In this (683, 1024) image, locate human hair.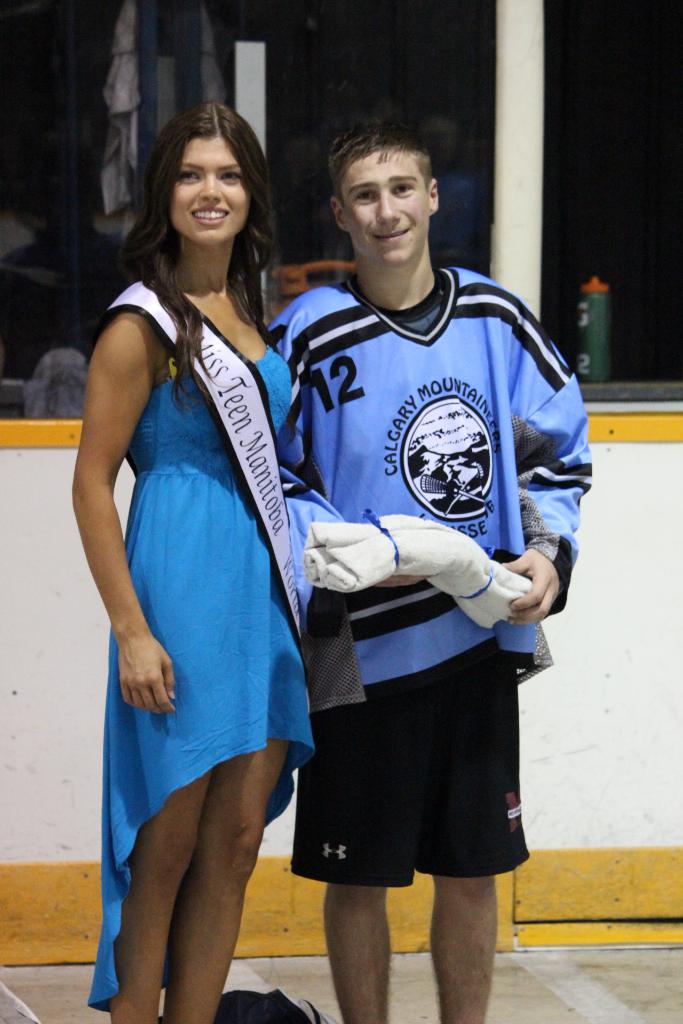
Bounding box: x1=331, y1=120, x2=442, y2=278.
